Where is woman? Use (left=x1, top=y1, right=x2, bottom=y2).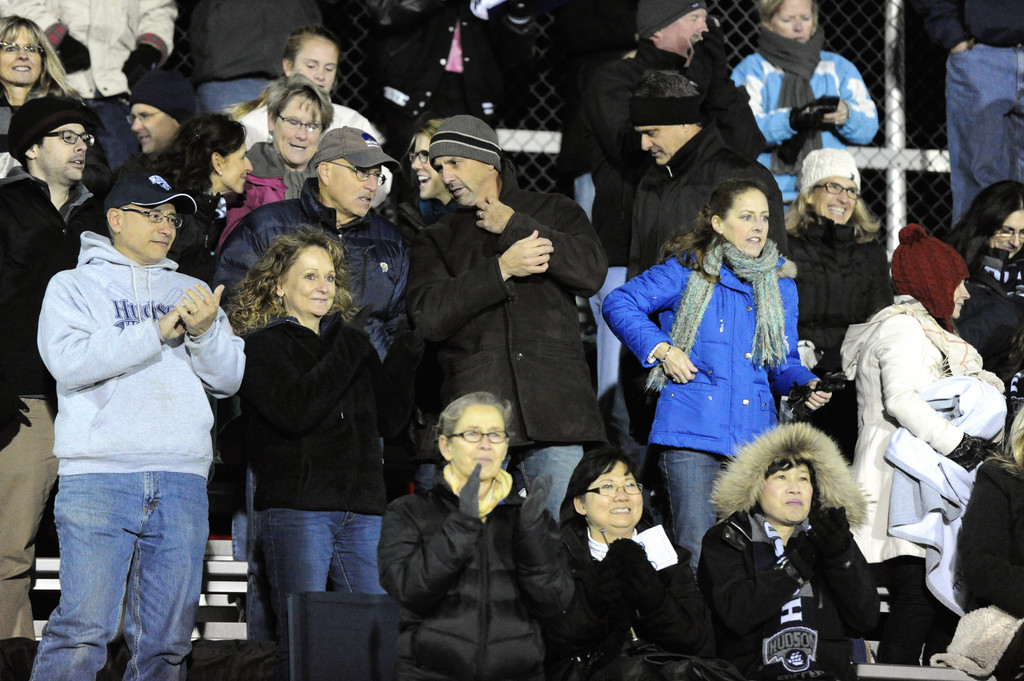
(left=787, top=148, right=890, bottom=377).
